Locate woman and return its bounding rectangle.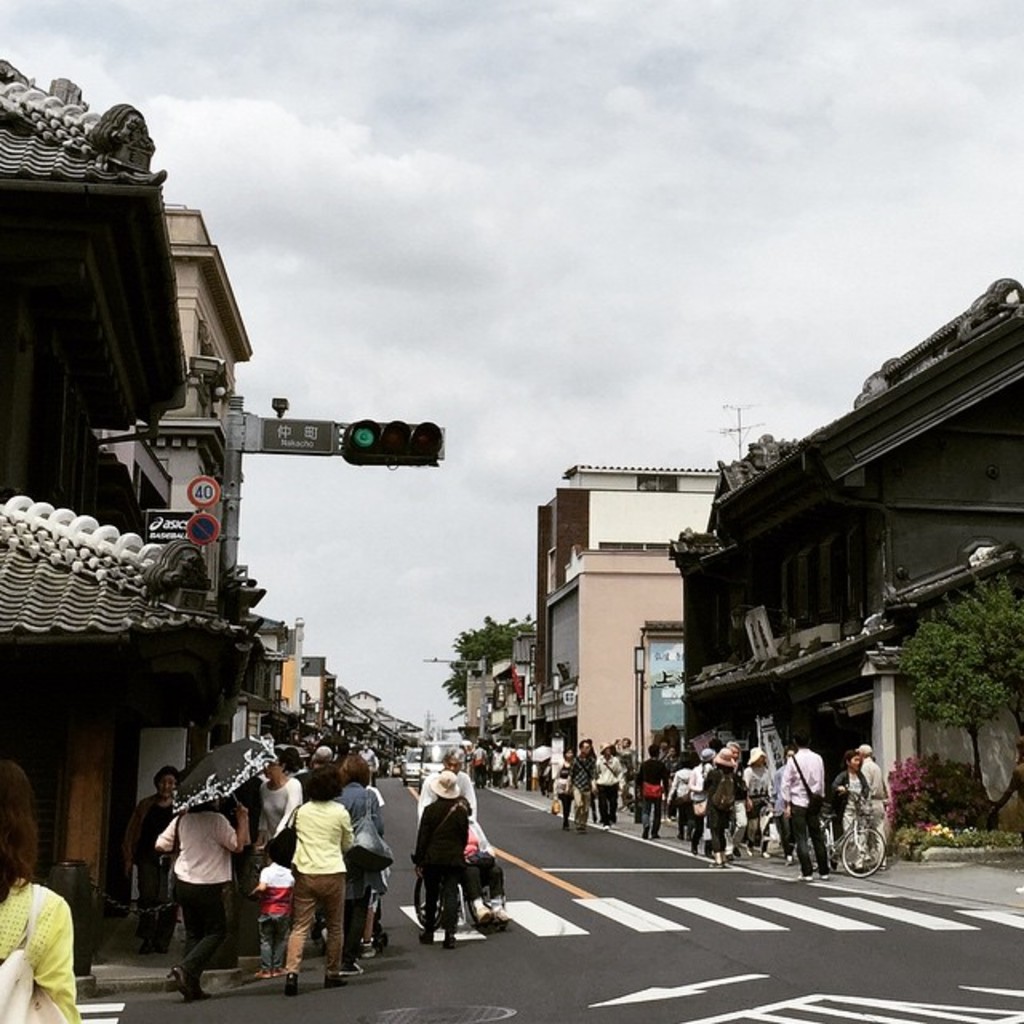
154,798,246,998.
